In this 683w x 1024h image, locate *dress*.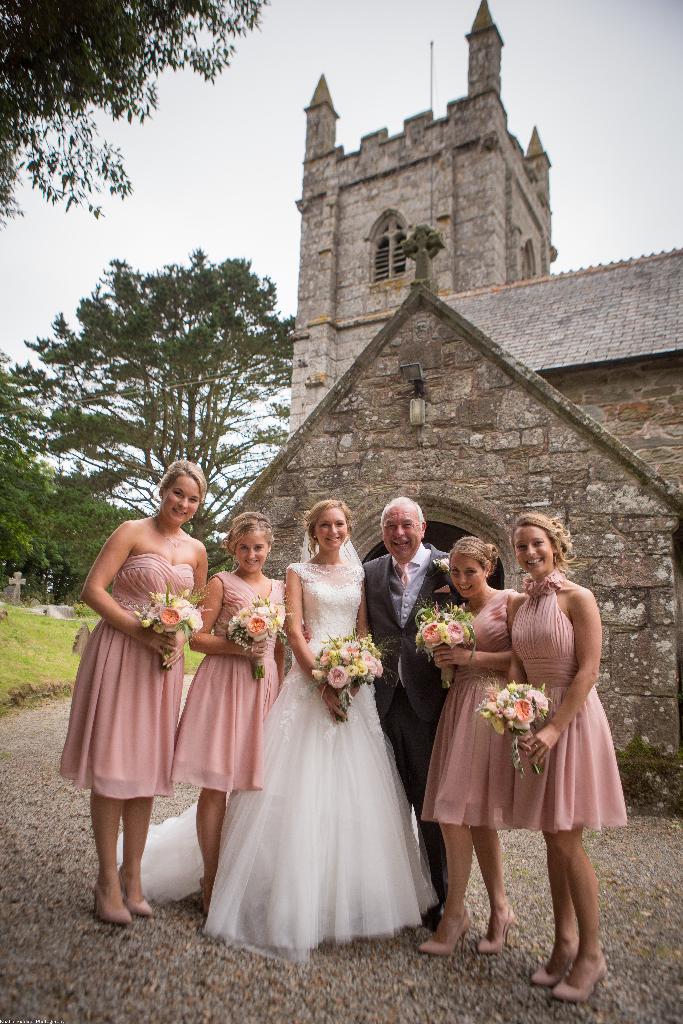
Bounding box: detection(497, 570, 630, 837).
